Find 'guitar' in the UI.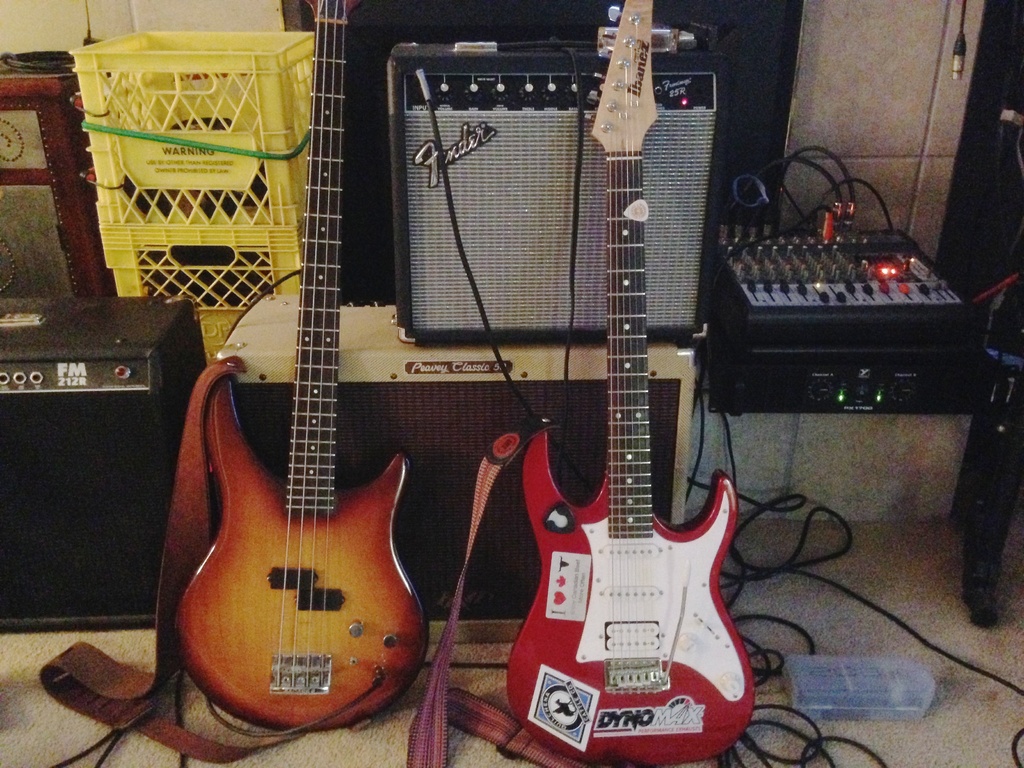
UI element at rect(504, 0, 758, 767).
